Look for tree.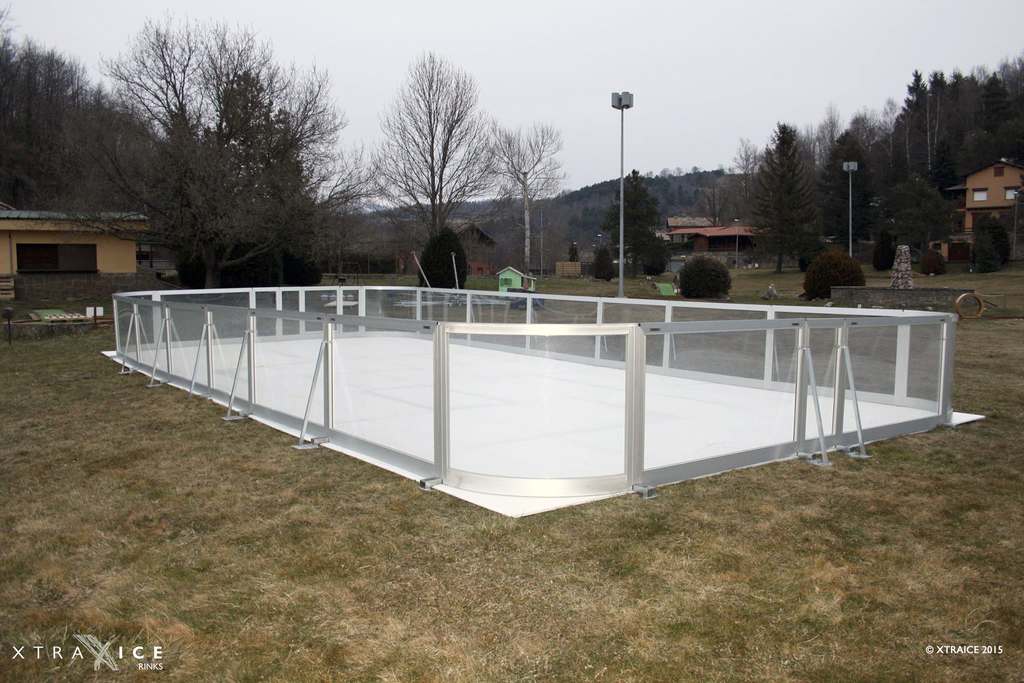
Found: <bbox>879, 64, 970, 268</bbox>.
